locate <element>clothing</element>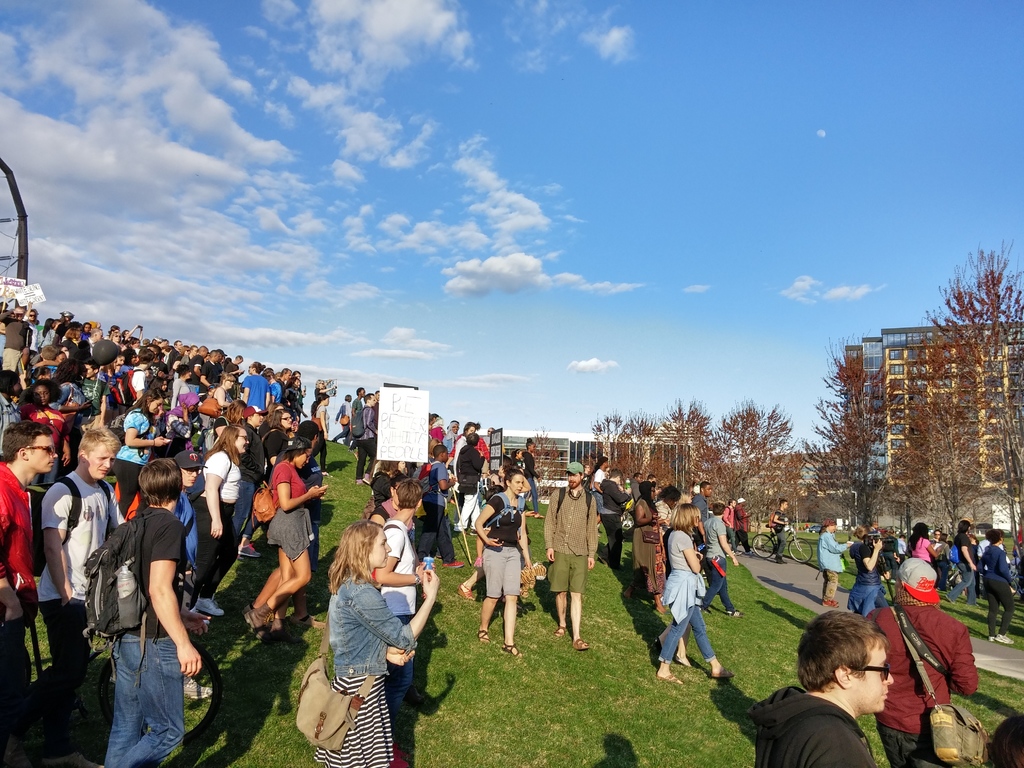
box(750, 684, 881, 767)
